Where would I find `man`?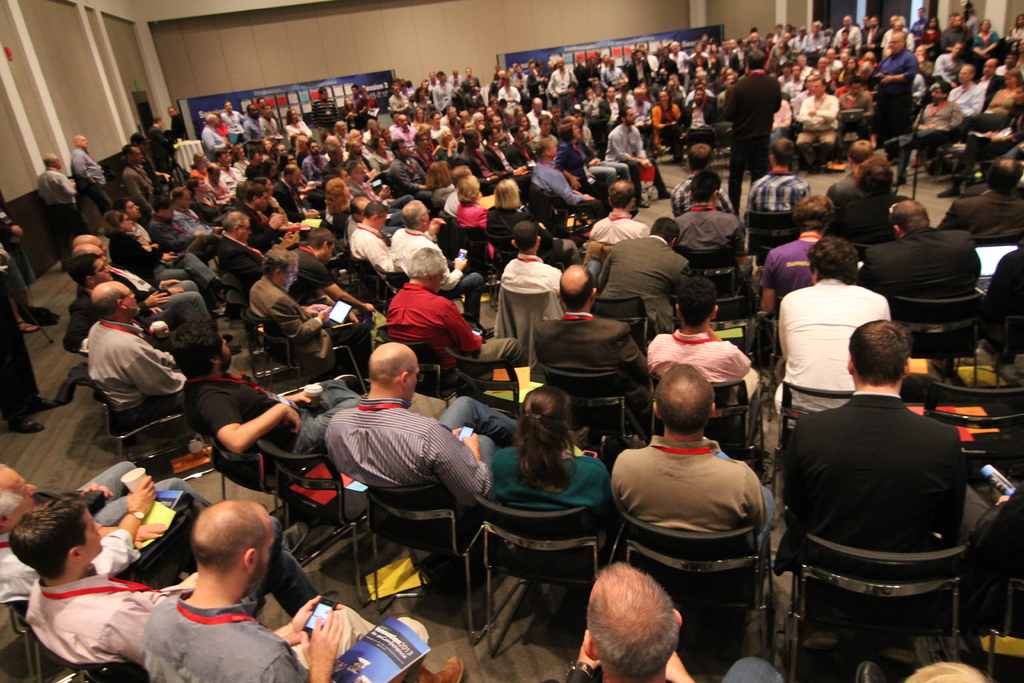
At <region>296, 142, 331, 179</region>.
